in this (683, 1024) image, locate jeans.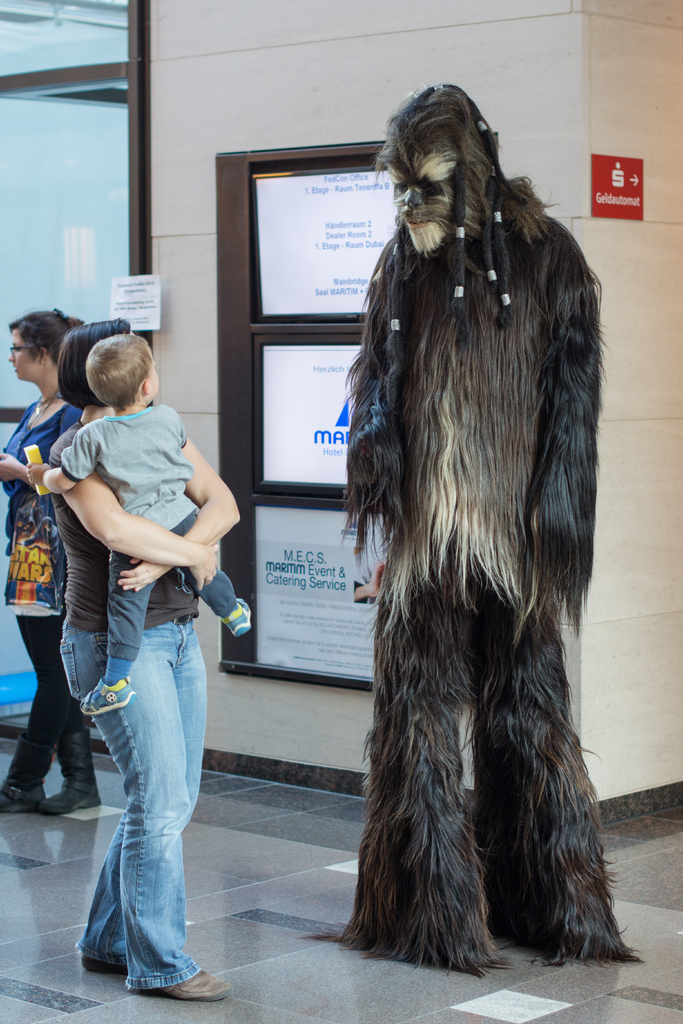
Bounding box: <bbox>58, 618, 208, 988</bbox>.
